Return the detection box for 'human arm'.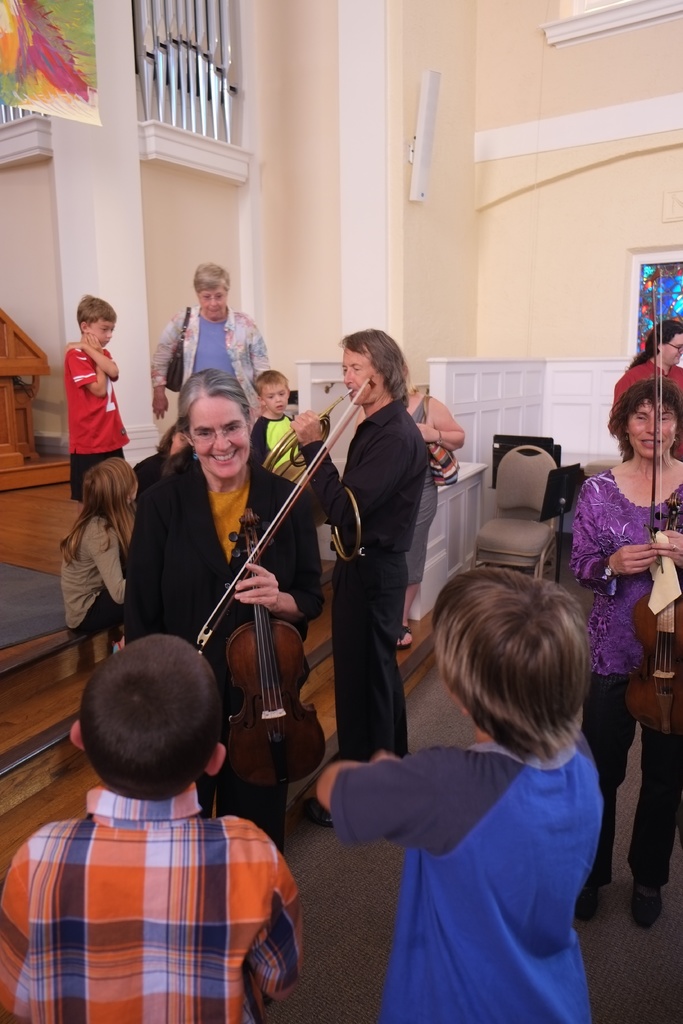
<region>247, 317, 273, 376</region>.
